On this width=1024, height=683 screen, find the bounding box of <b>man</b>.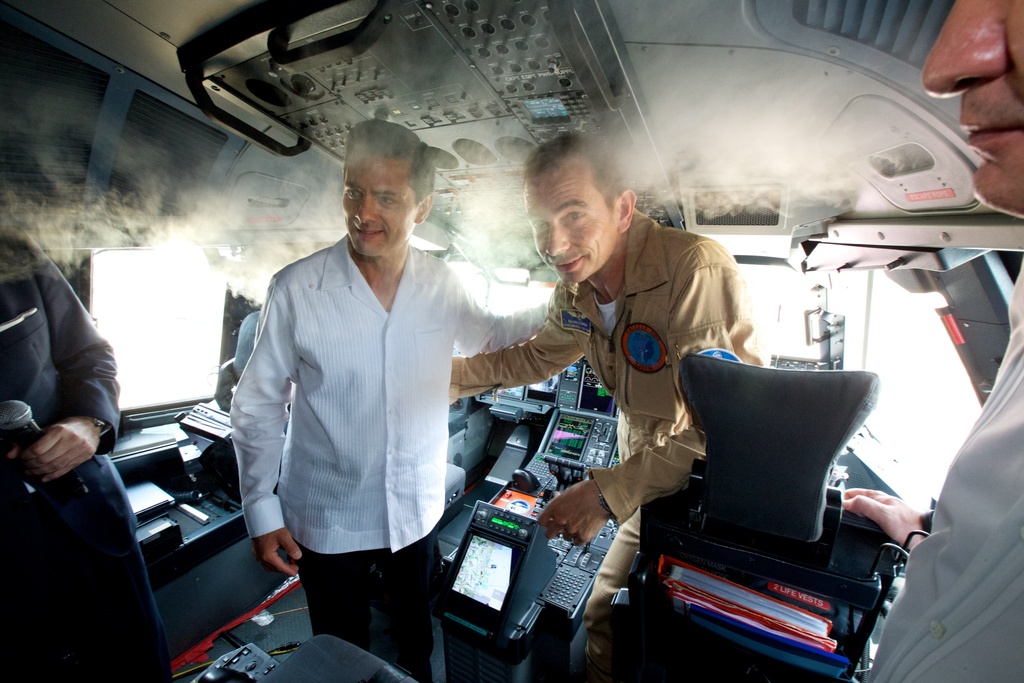
Bounding box: <region>230, 125, 513, 654</region>.
